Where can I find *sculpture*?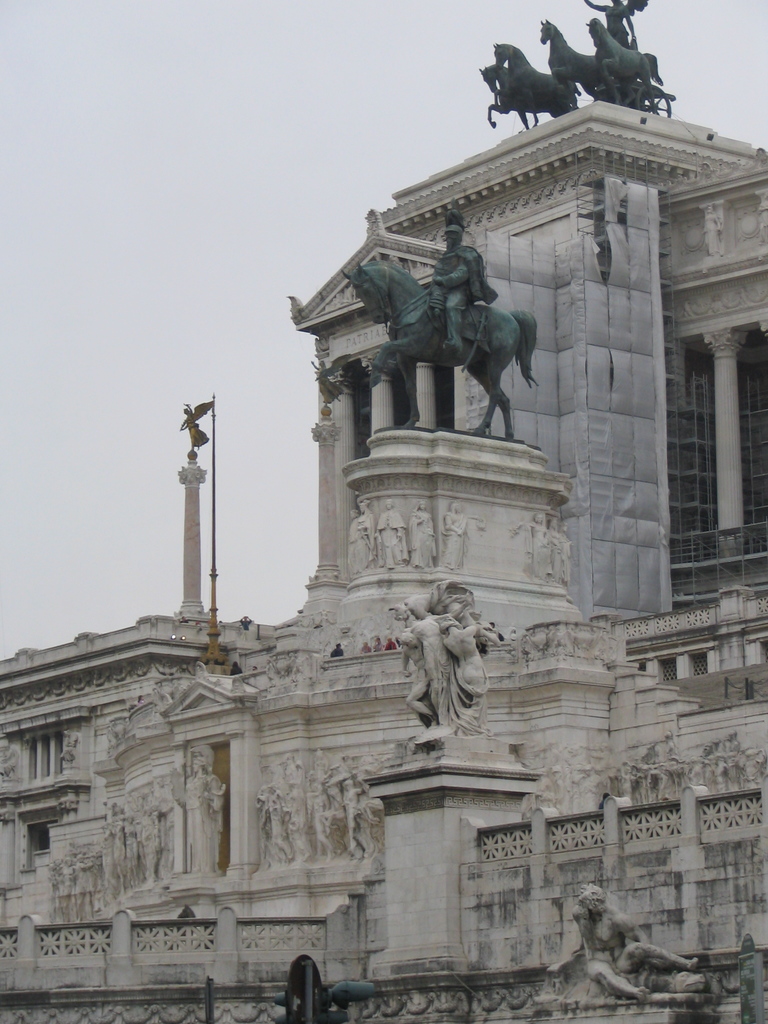
You can find it at box=[548, 515, 564, 584].
